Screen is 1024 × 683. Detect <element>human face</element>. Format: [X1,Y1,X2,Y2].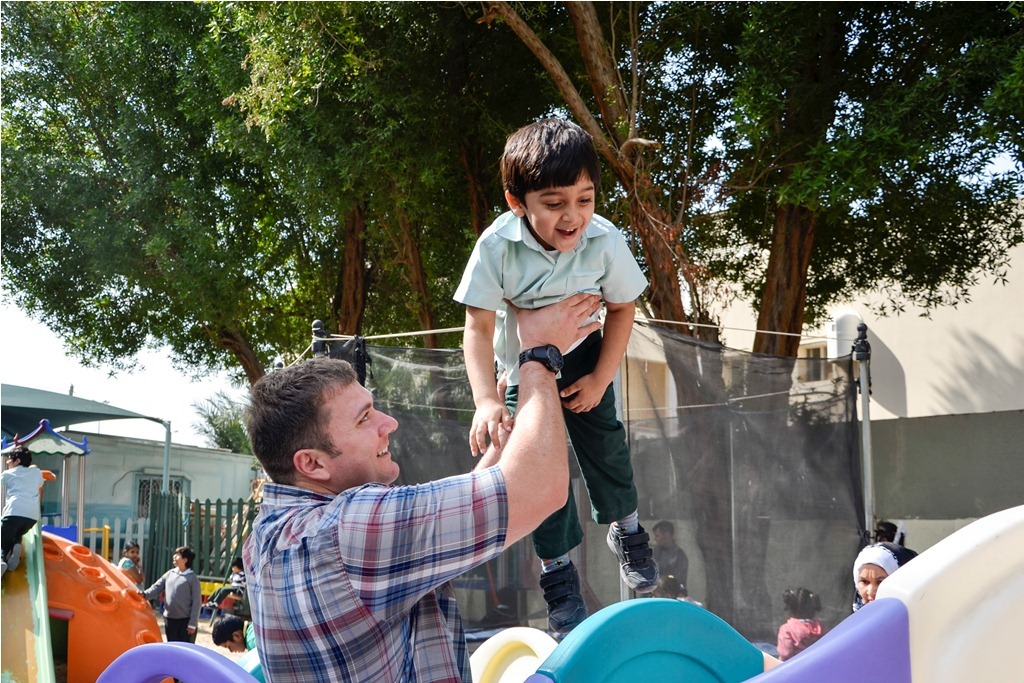
[127,543,143,563].
